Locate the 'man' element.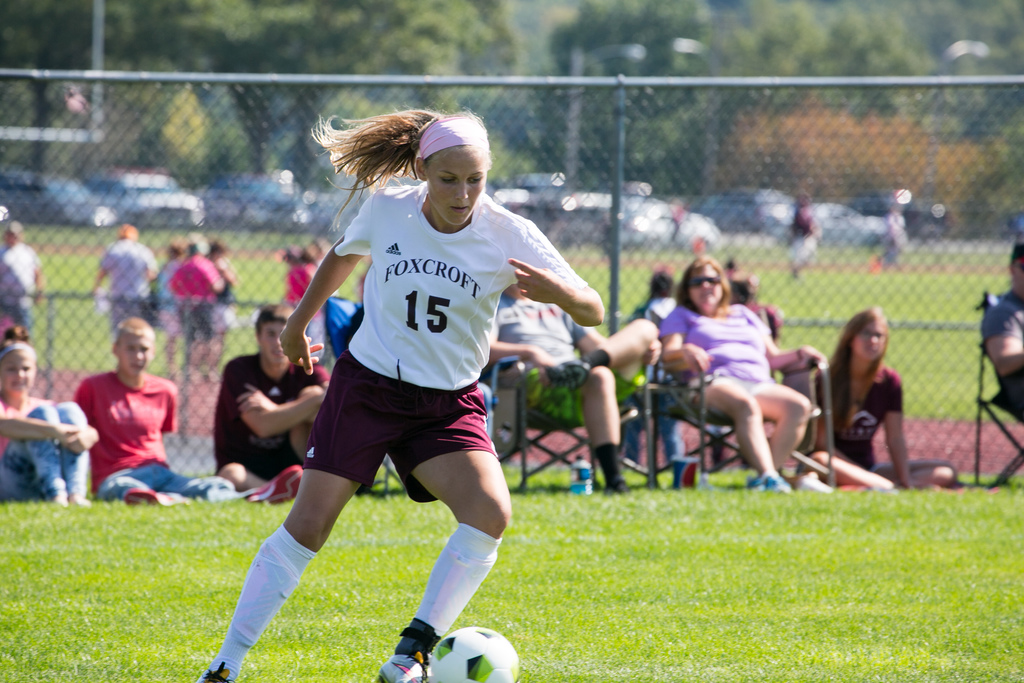
Element bbox: {"x1": 152, "y1": 242, "x2": 189, "y2": 375}.
